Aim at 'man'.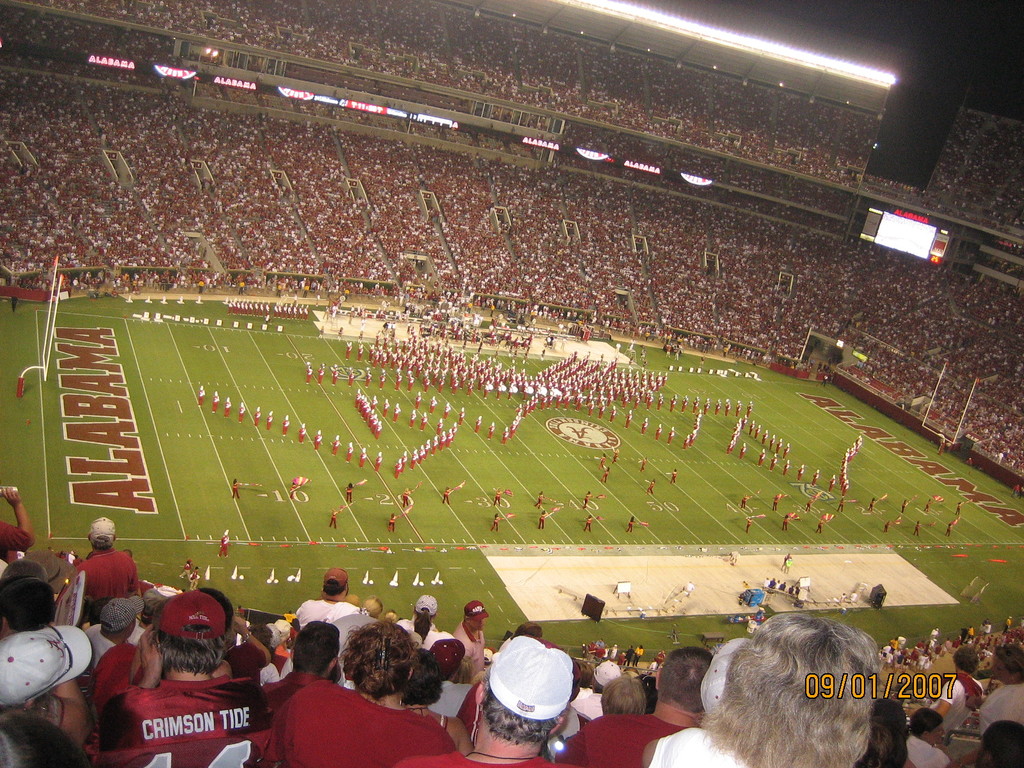
Aimed at bbox(668, 430, 674, 443).
